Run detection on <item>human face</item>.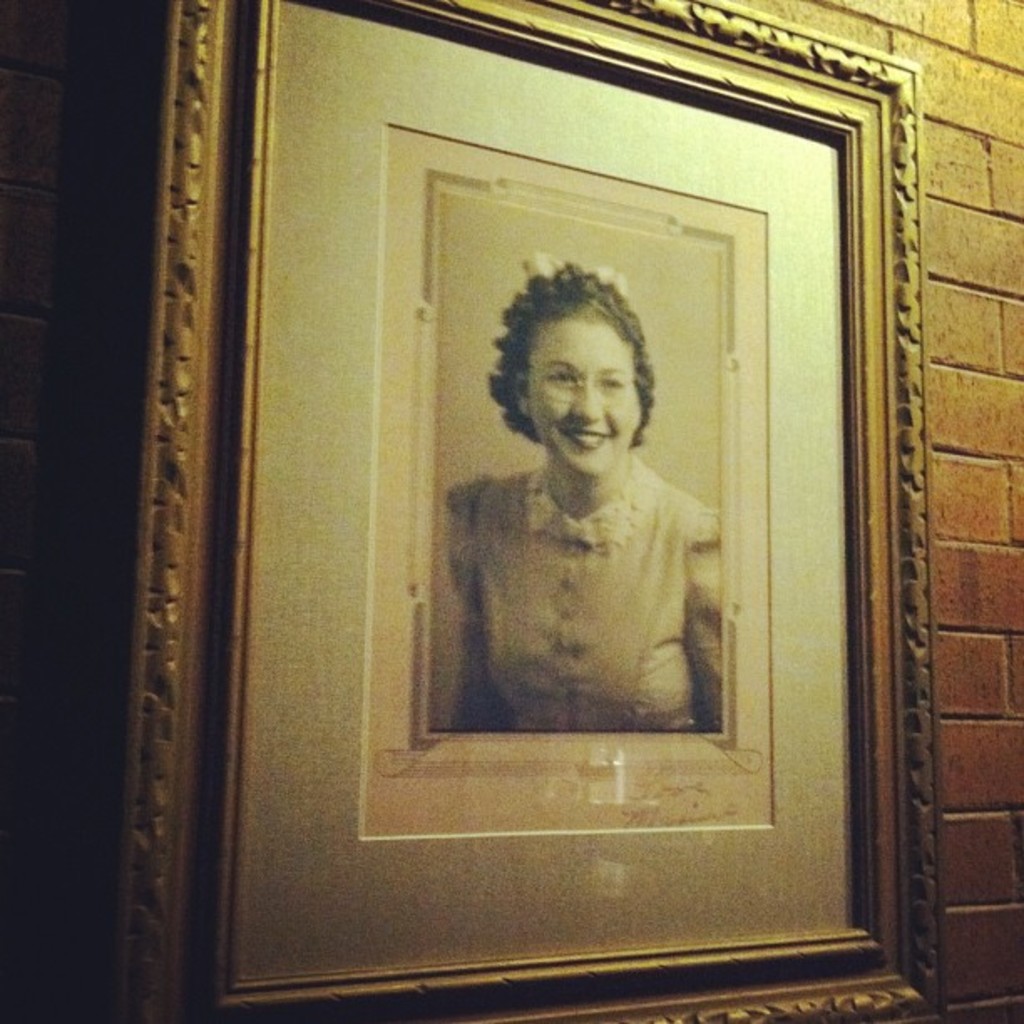
Result: x1=527 y1=315 x2=643 y2=475.
